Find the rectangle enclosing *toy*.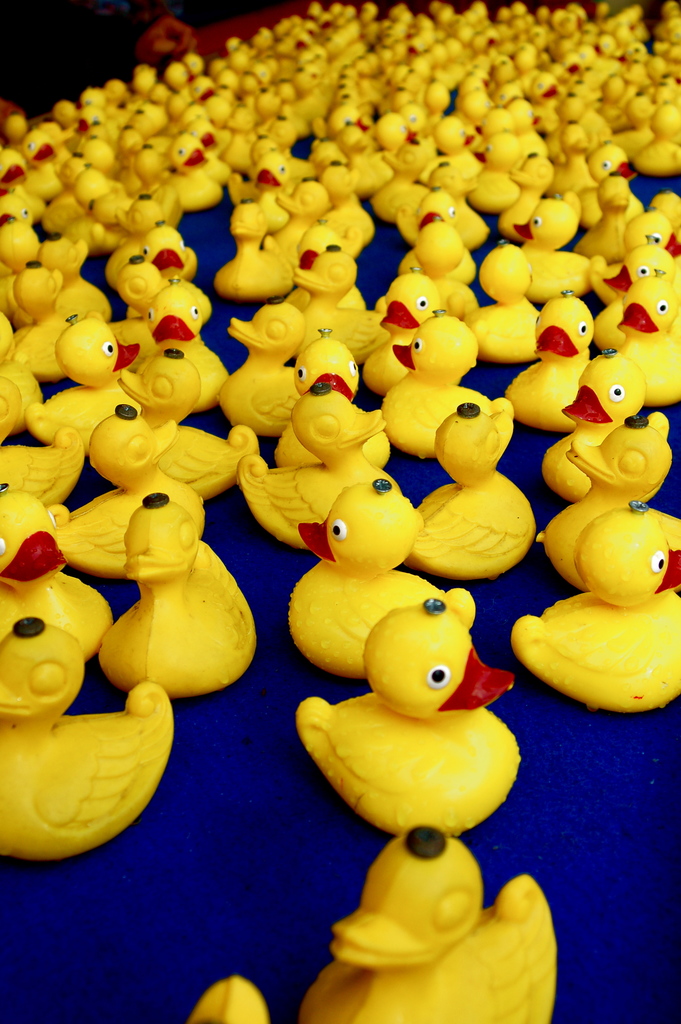
(left=511, top=501, right=680, bottom=709).
